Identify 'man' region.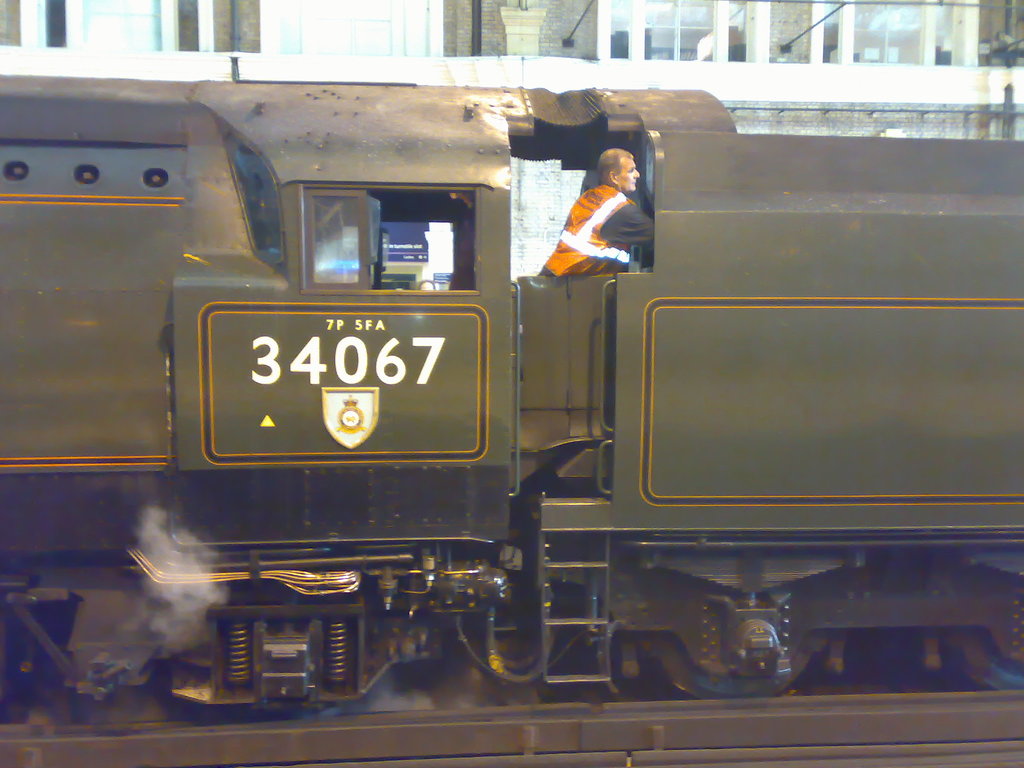
Region: (left=540, top=148, right=654, bottom=274).
